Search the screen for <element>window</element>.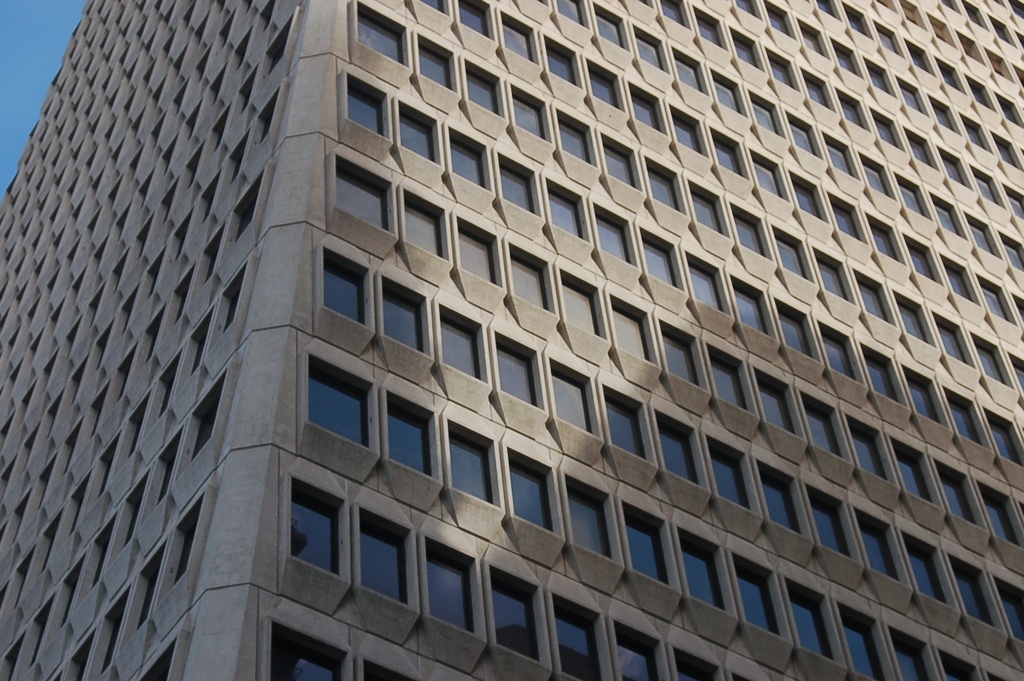
Found at 558/603/601/680.
